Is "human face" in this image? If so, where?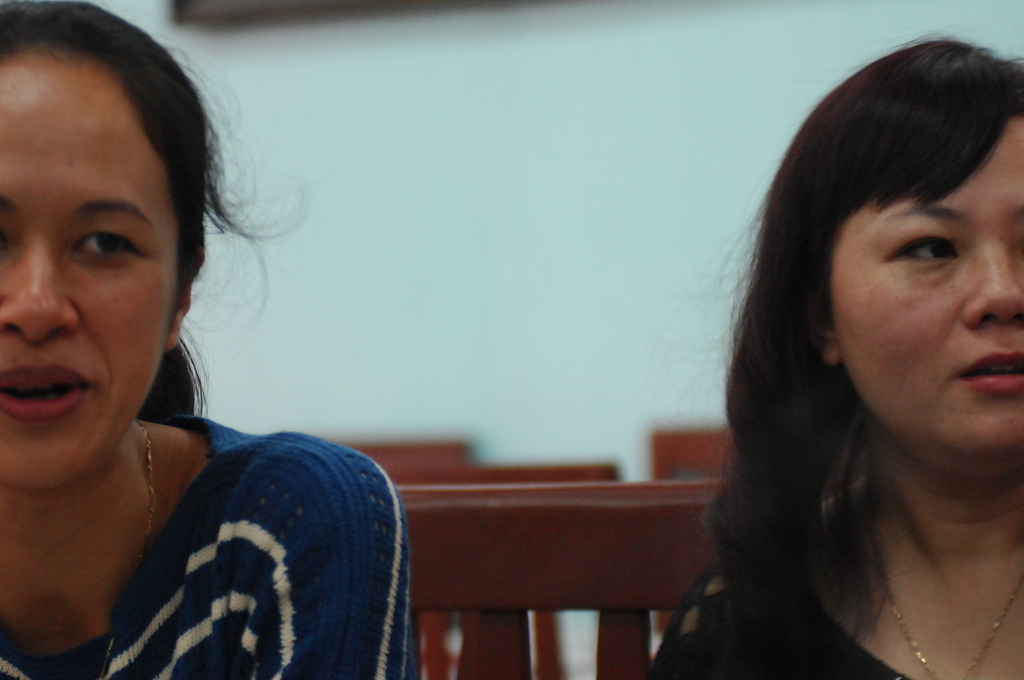
Yes, at bbox(829, 114, 1023, 458).
